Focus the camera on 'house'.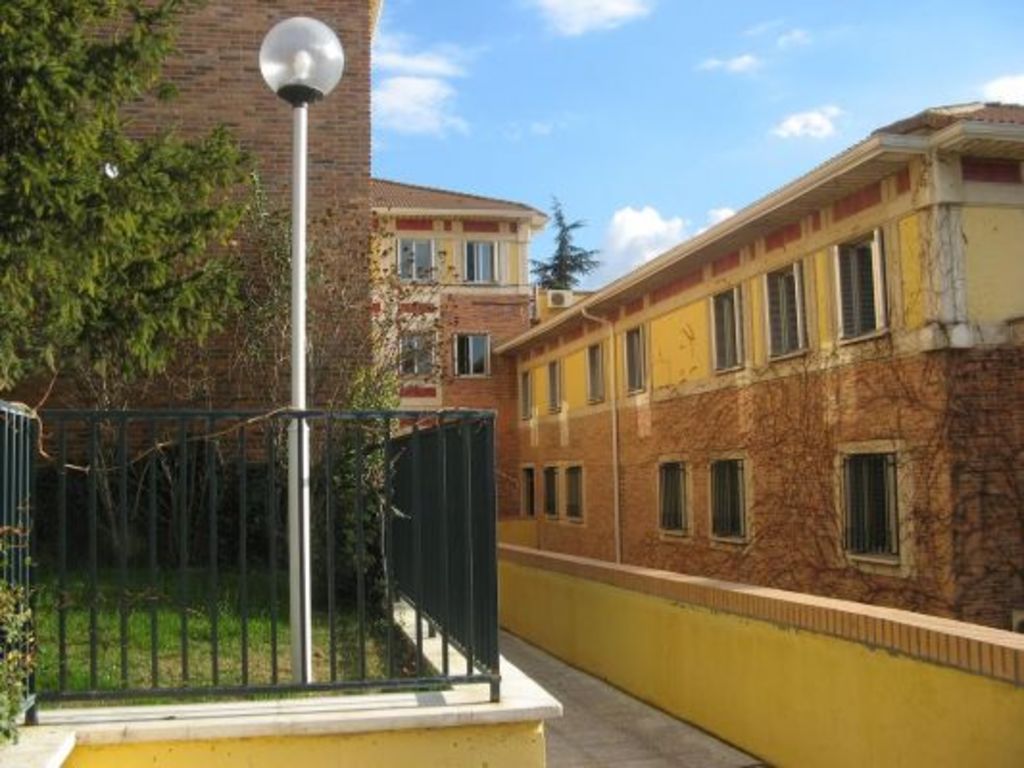
Focus region: locate(363, 150, 596, 528).
